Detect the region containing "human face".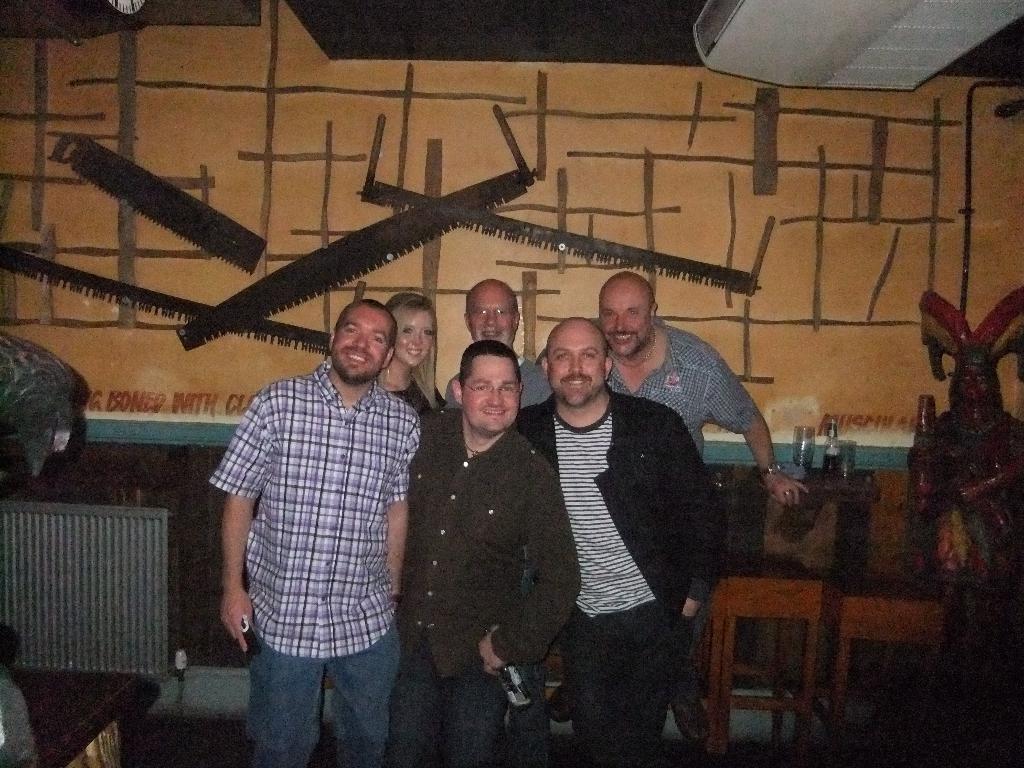
crop(600, 281, 652, 356).
